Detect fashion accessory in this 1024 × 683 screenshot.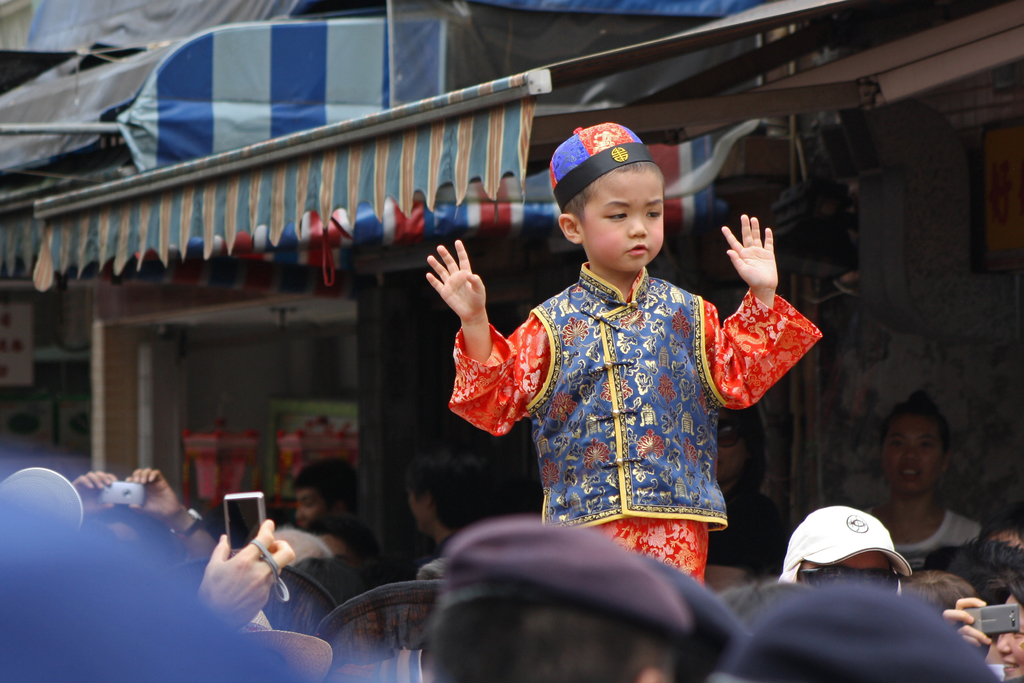
Detection: 173 504 209 540.
